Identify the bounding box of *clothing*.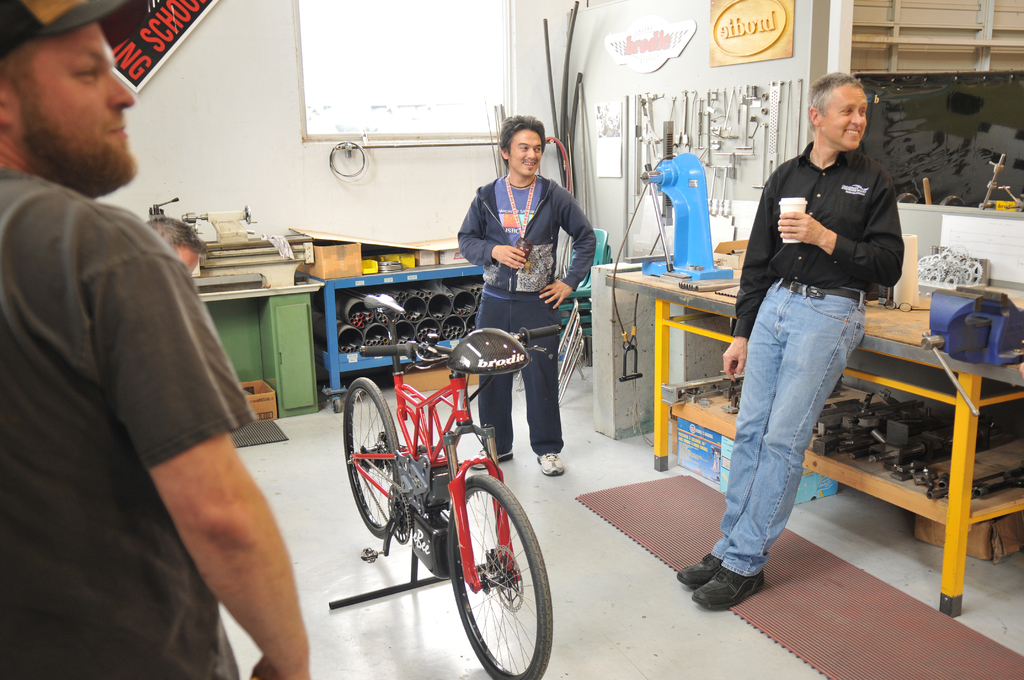
(455, 168, 598, 455).
